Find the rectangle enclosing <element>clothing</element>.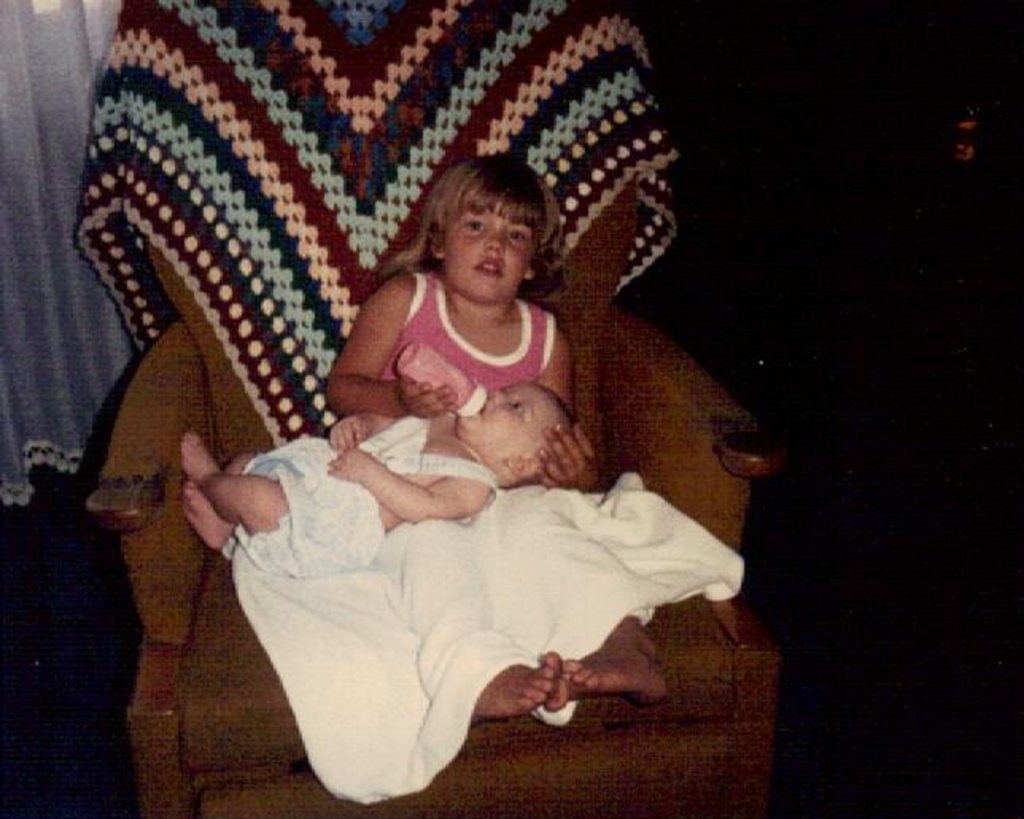
x1=226 y1=415 x2=501 y2=576.
